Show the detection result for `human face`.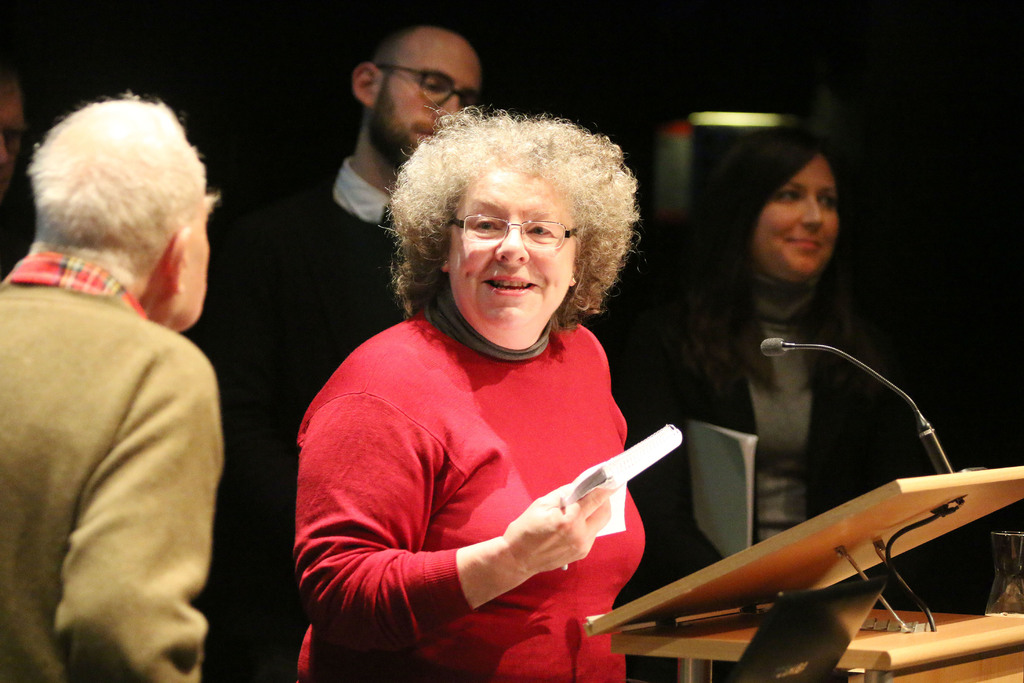
bbox=(759, 155, 841, 279).
